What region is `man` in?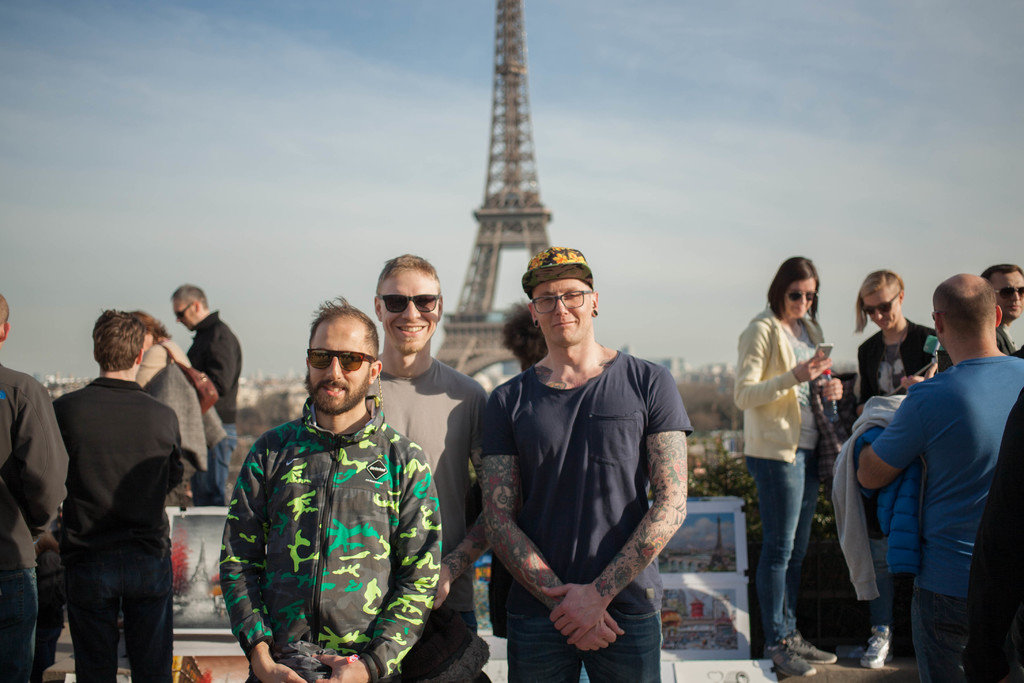
[x1=216, y1=296, x2=446, y2=682].
